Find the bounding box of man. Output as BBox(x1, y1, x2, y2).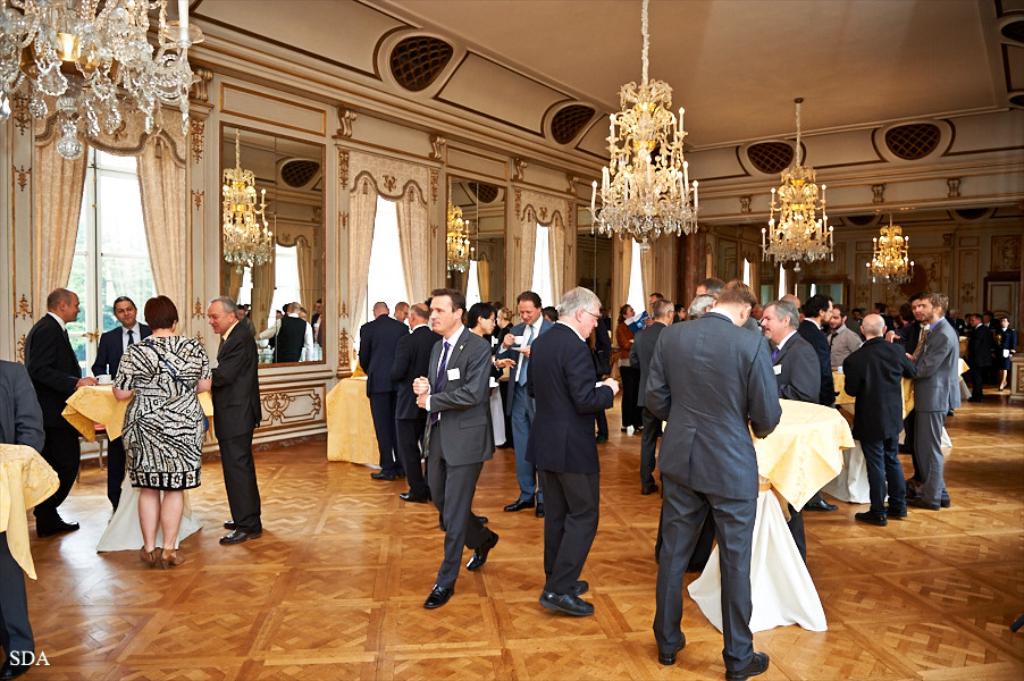
BBox(425, 286, 500, 611).
